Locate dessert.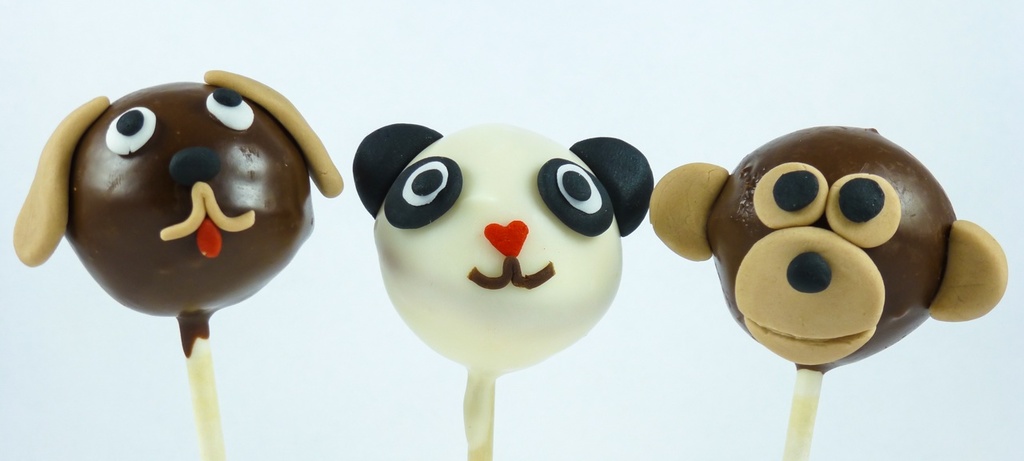
Bounding box: <bbox>9, 78, 345, 357</bbox>.
